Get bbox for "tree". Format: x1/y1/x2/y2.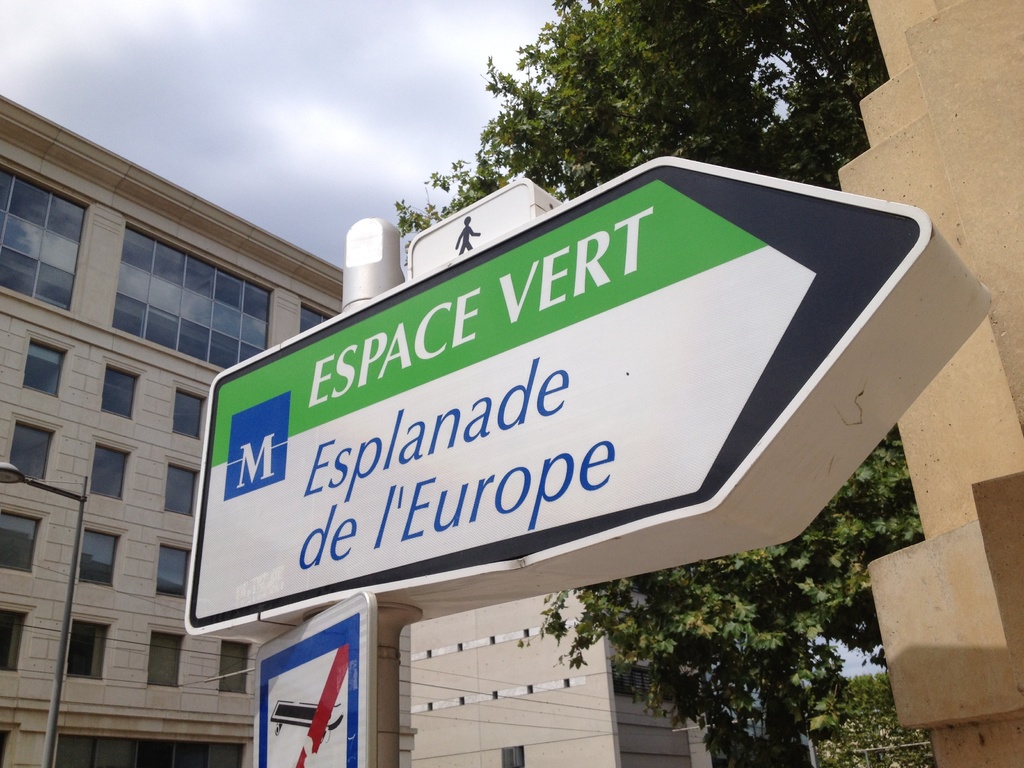
799/674/934/764.
